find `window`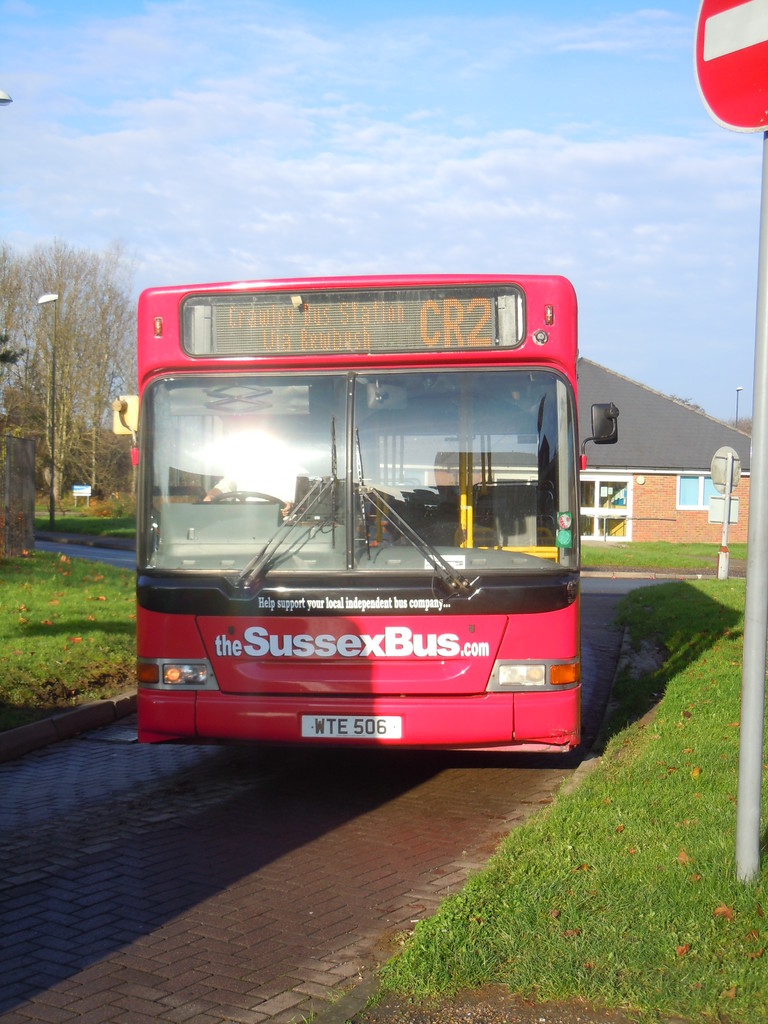
<region>675, 475, 729, 513</region>
